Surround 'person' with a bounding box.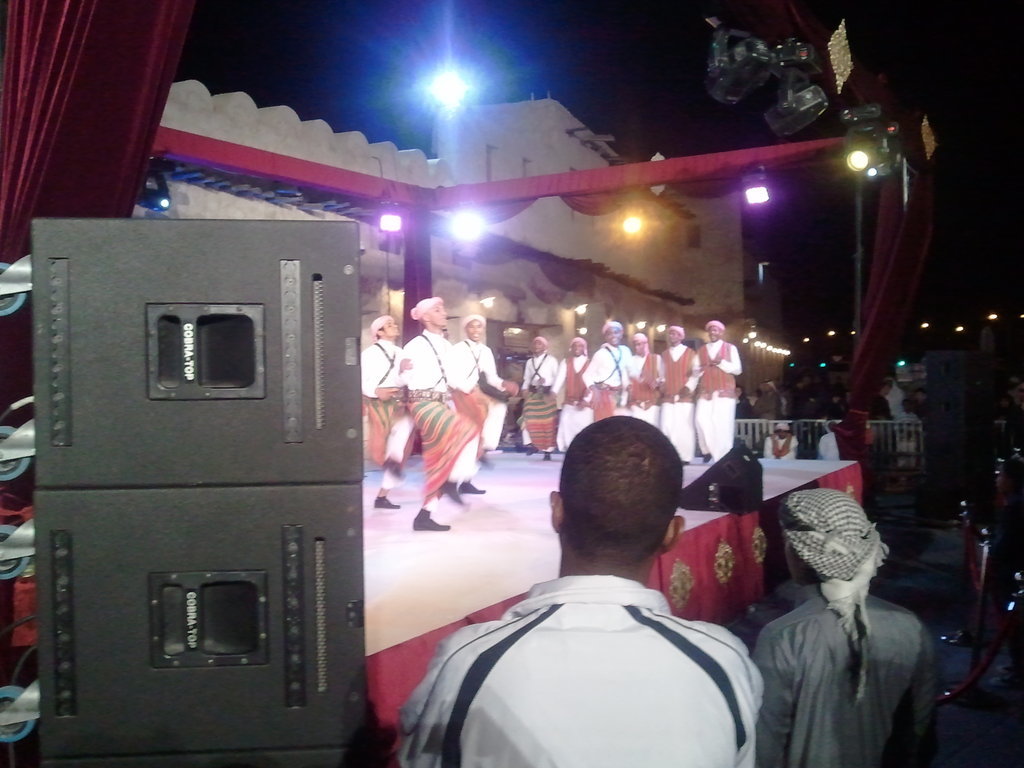
rect(454, 313, 518, 466).
